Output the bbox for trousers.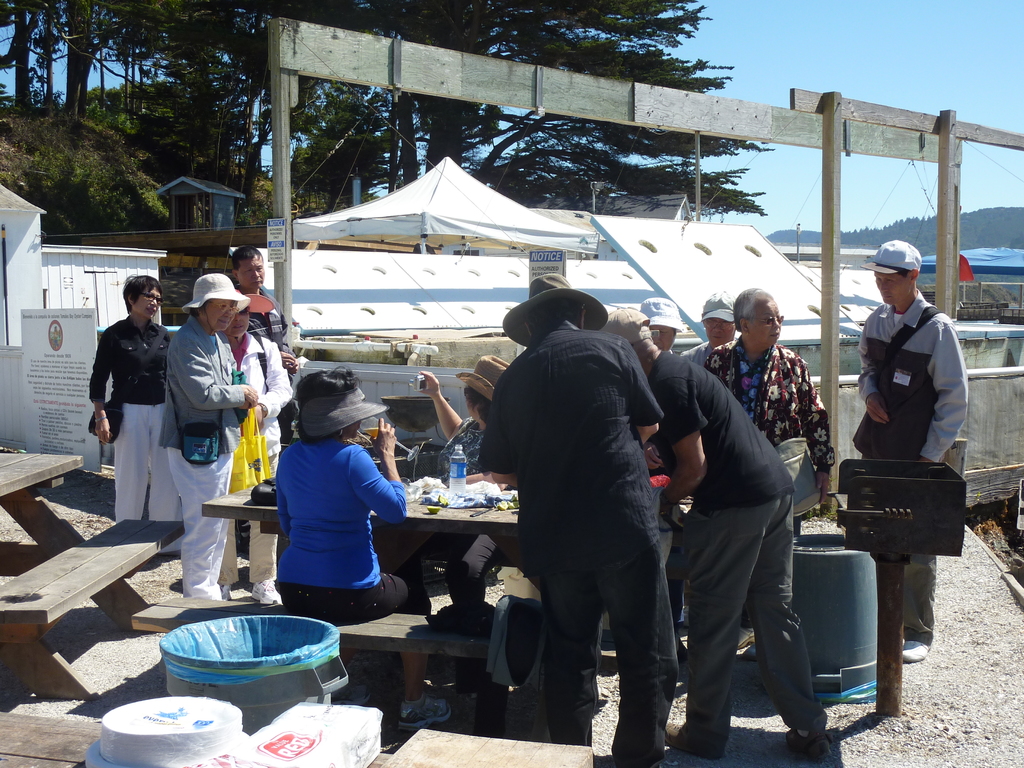
<bbox>523, 539, 682, 766</bbox>.
